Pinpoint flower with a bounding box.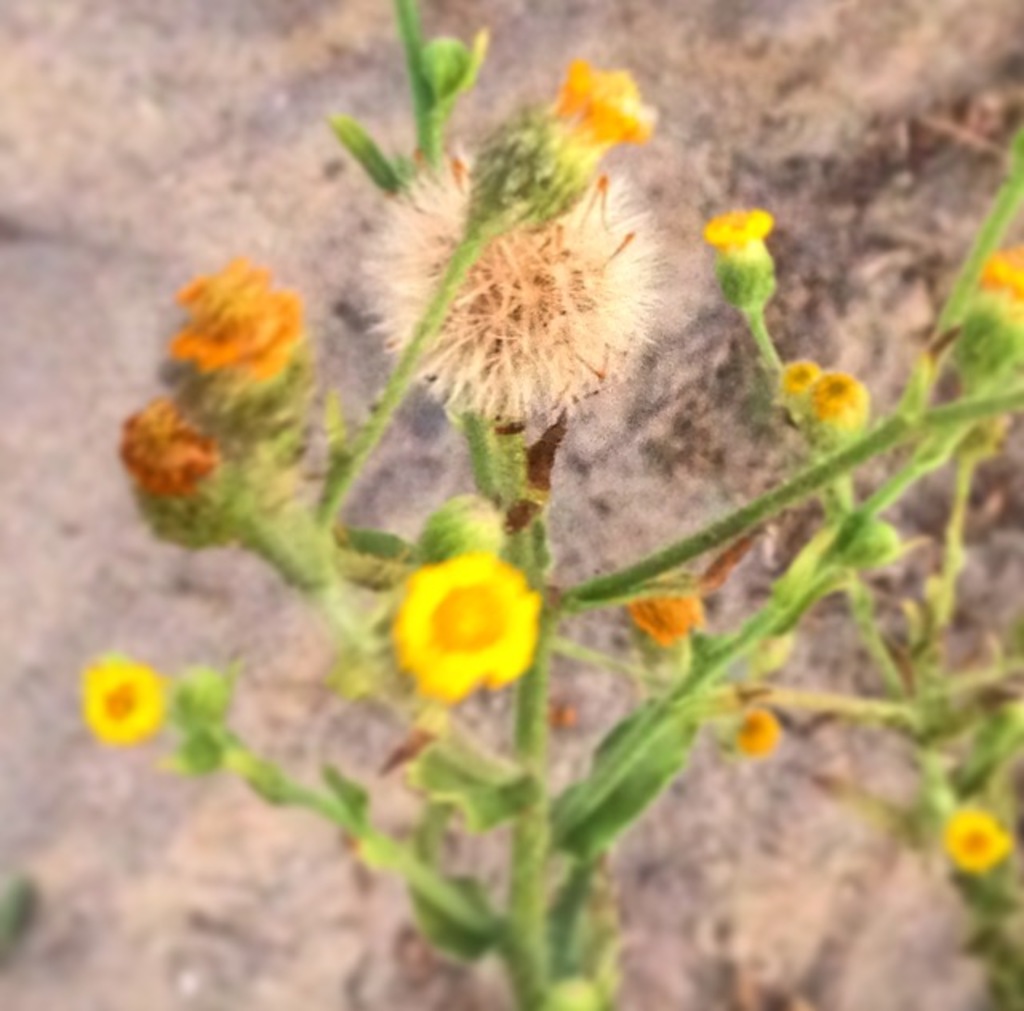
[624,576,701,648].
